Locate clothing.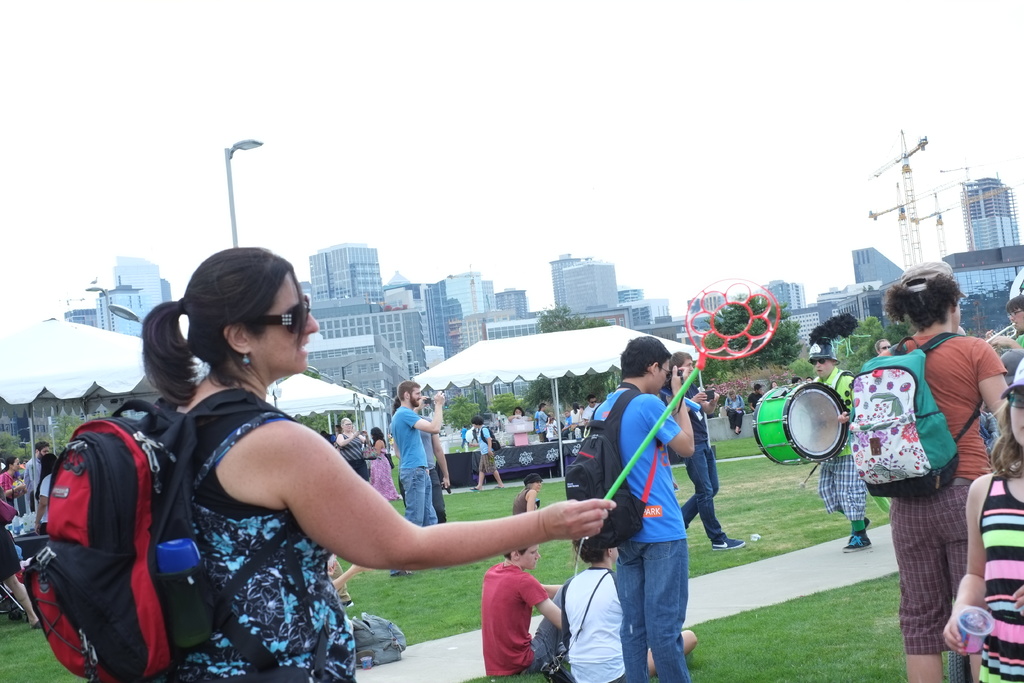
Bounding box: 810, 366, 869, 522.
